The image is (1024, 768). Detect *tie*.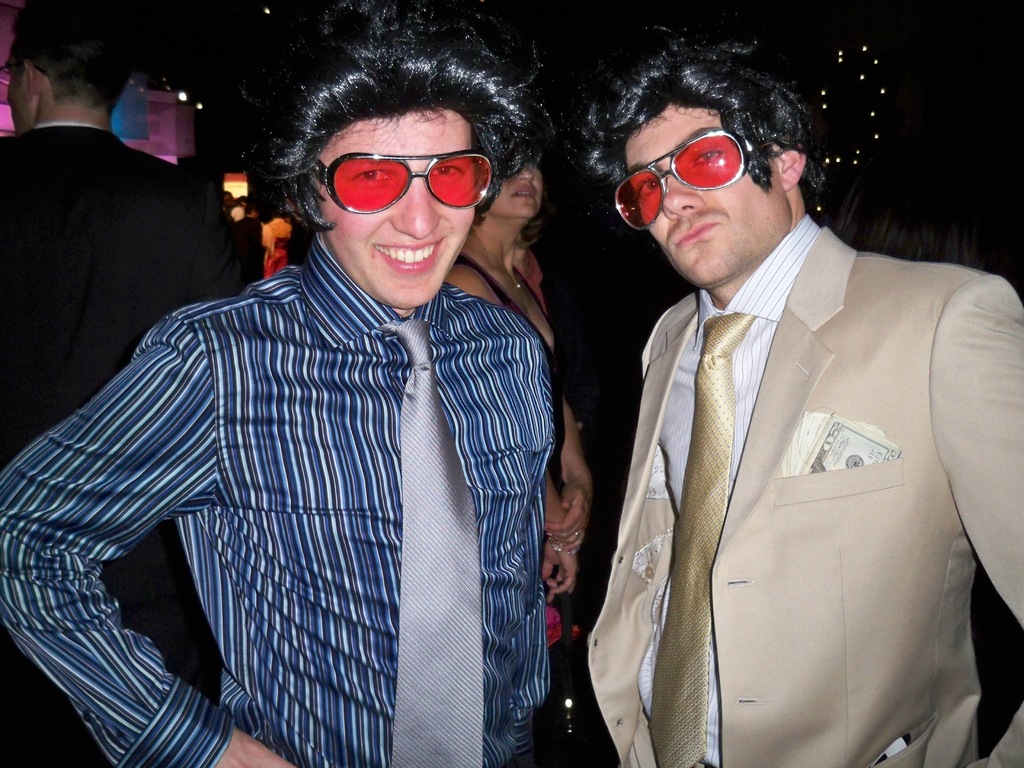
Detection: box=[644, 307, 754, 767].
